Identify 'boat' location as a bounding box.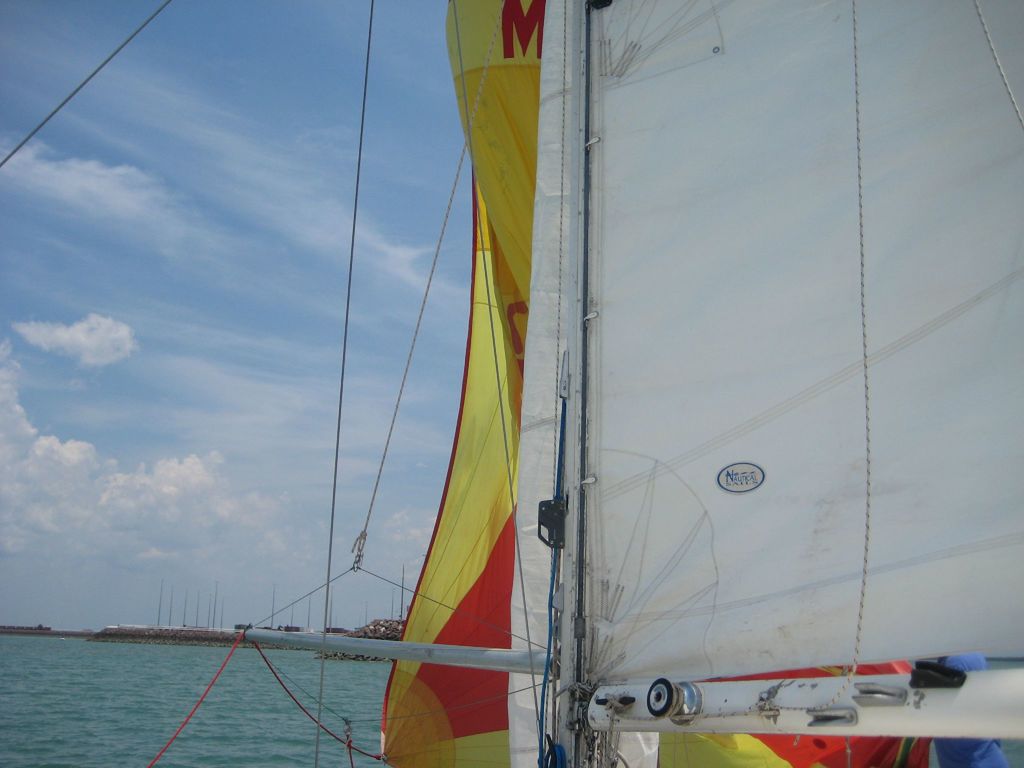
<region>0, 0, 1023, 767</region>.
